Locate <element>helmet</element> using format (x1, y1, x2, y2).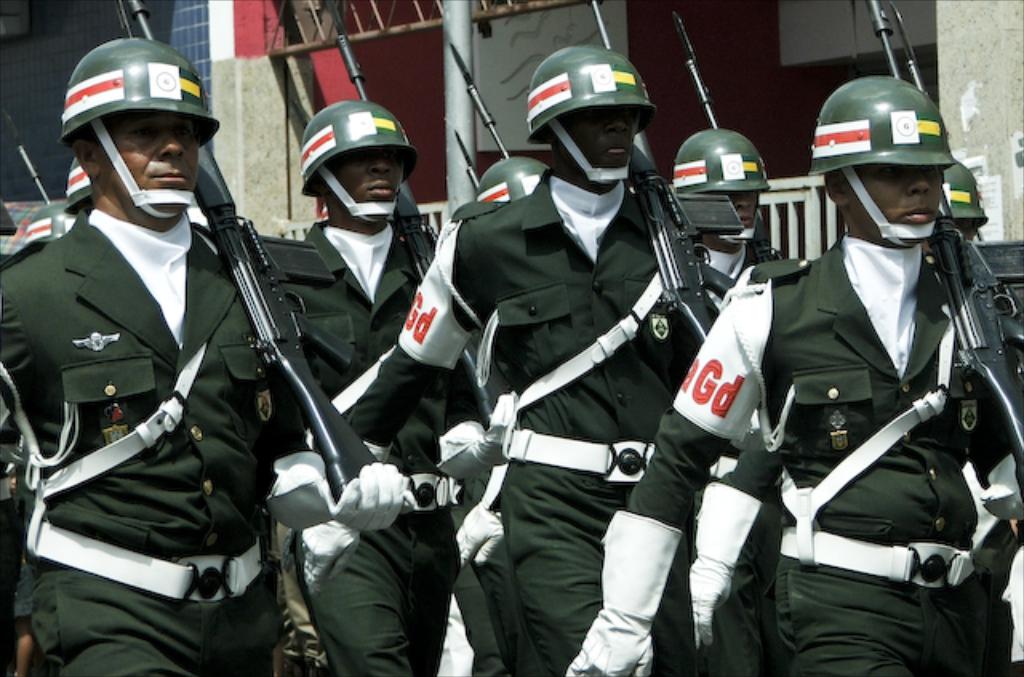
(58, 38, 222, 224).
